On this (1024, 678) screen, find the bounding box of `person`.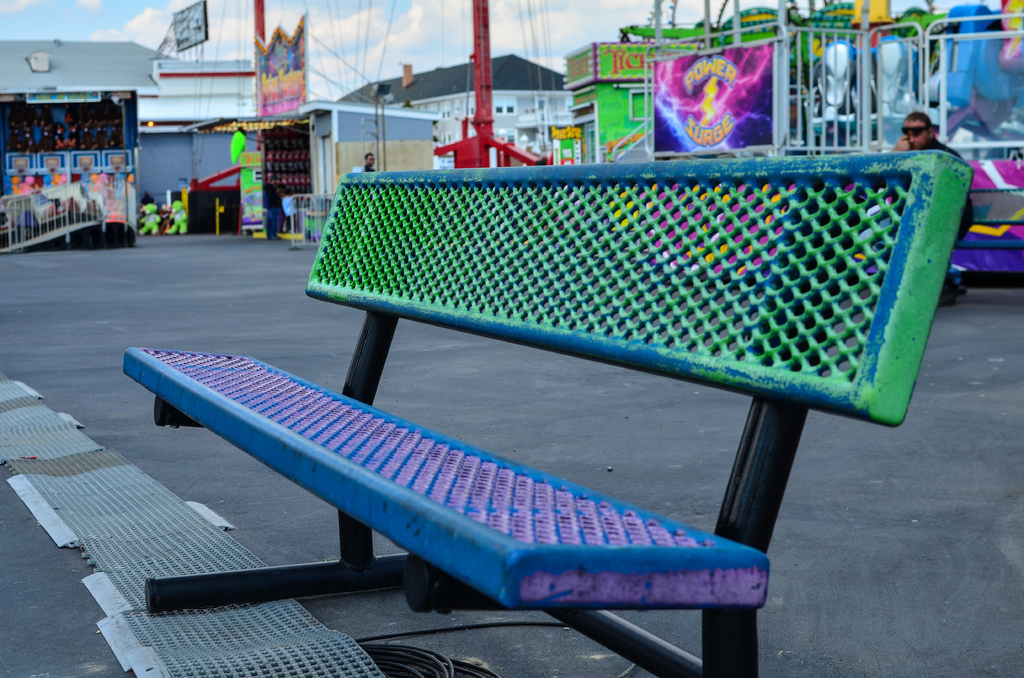
Bounding box: region(364, 154, 375, 174).
